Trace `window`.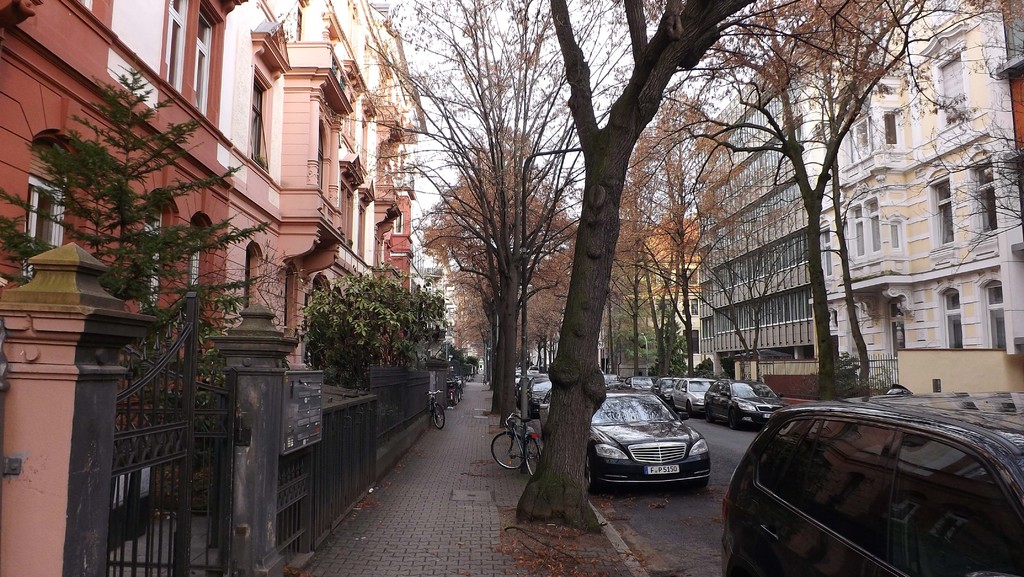
Traced to left=933, top=170, right=948, bottom=243.
